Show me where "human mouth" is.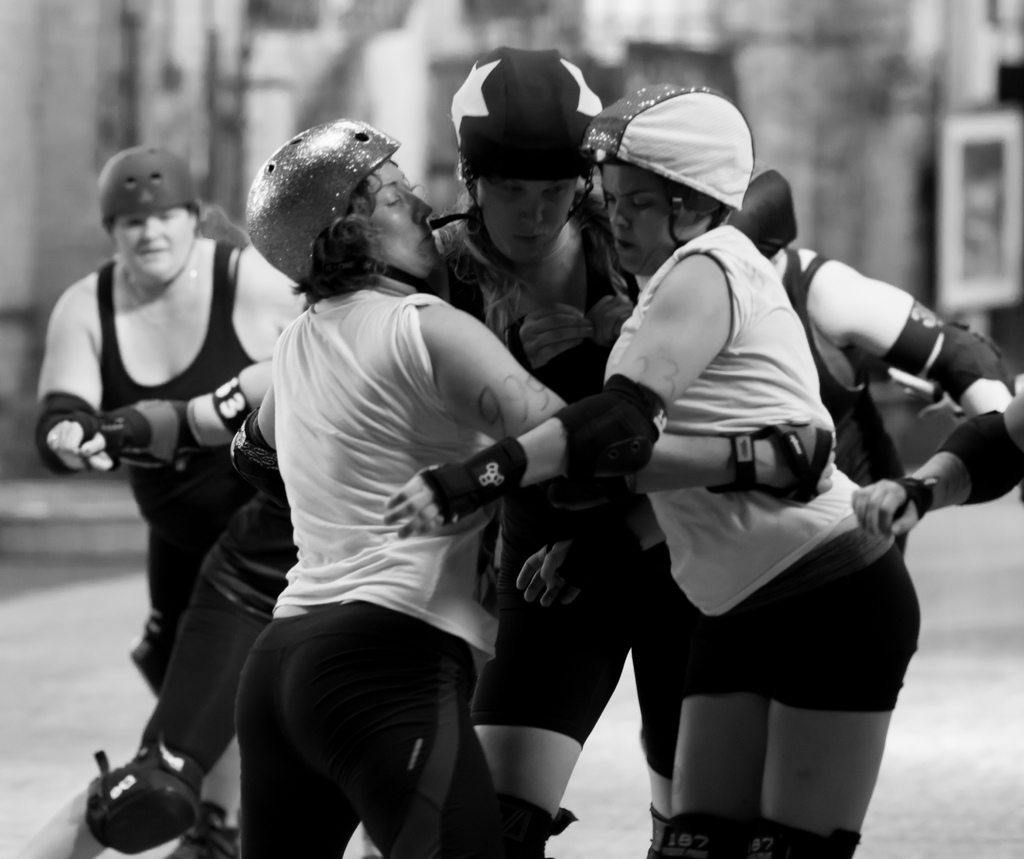
"human mouth" is at (left=614, top=240, right=632, bottom=249).
